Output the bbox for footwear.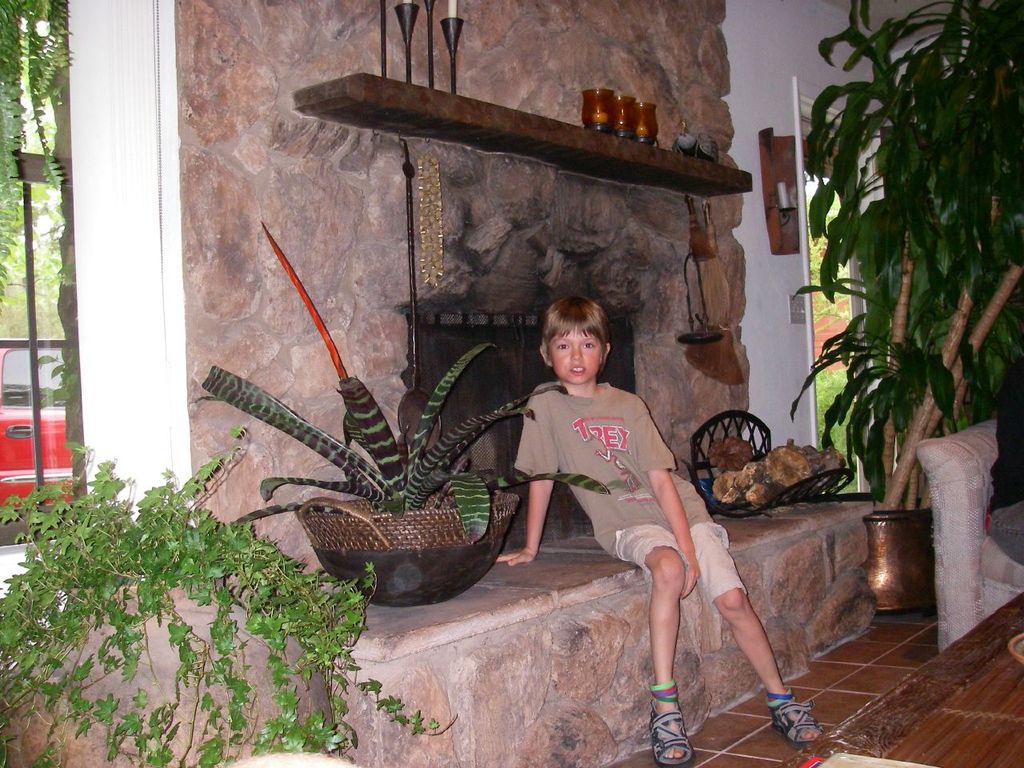
box(764, 681, 834, 758).
